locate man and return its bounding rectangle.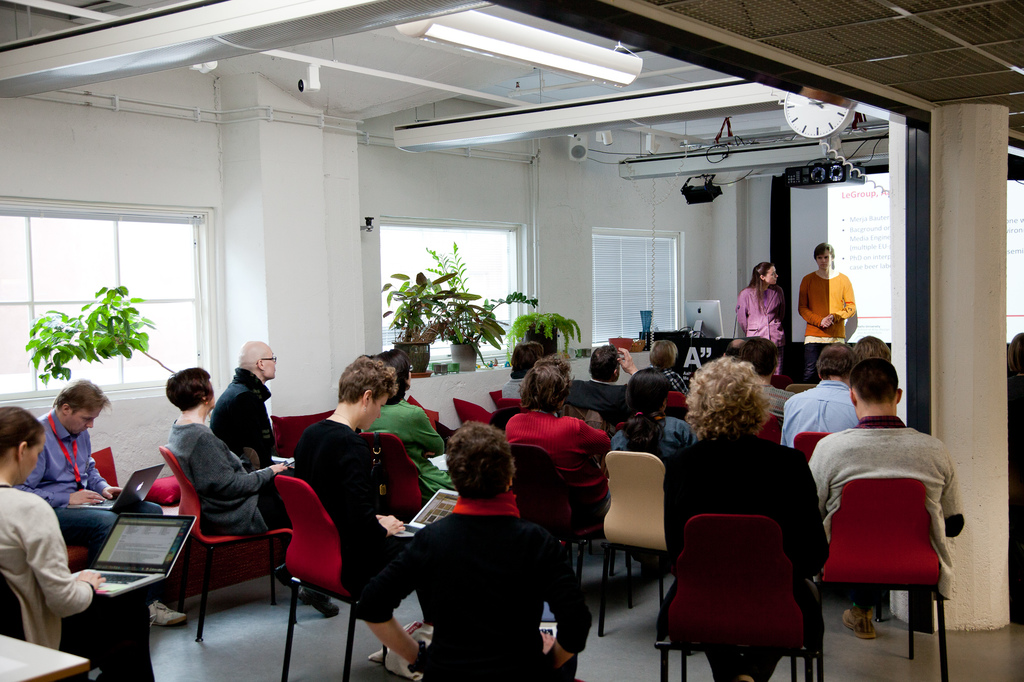
x1=566, y1=343, x2=640, y2=433.
